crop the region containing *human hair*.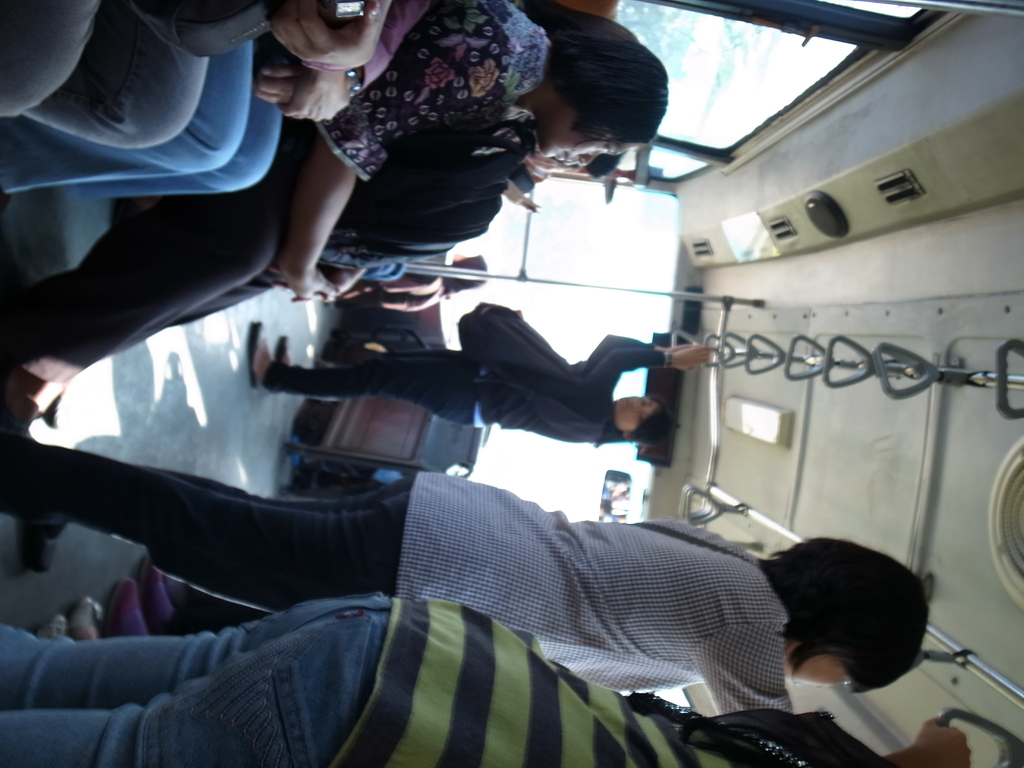
Crop region: box(599, 394, 673, 446).
